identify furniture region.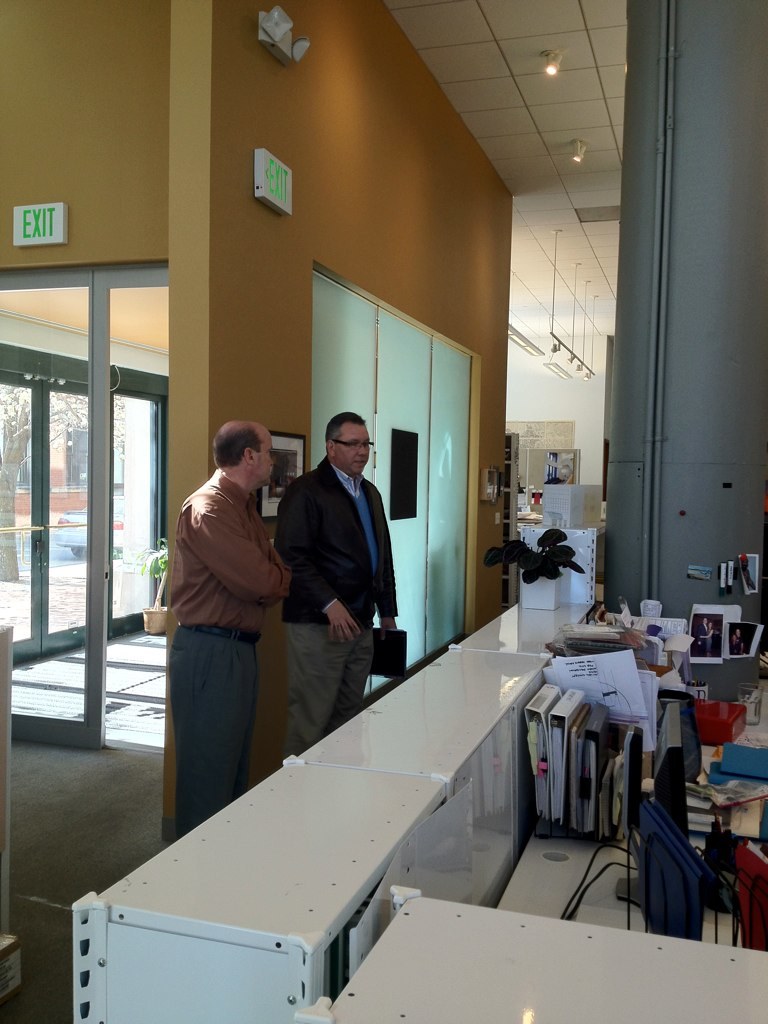
Region: bbox=(537, 482, 605, 530).
